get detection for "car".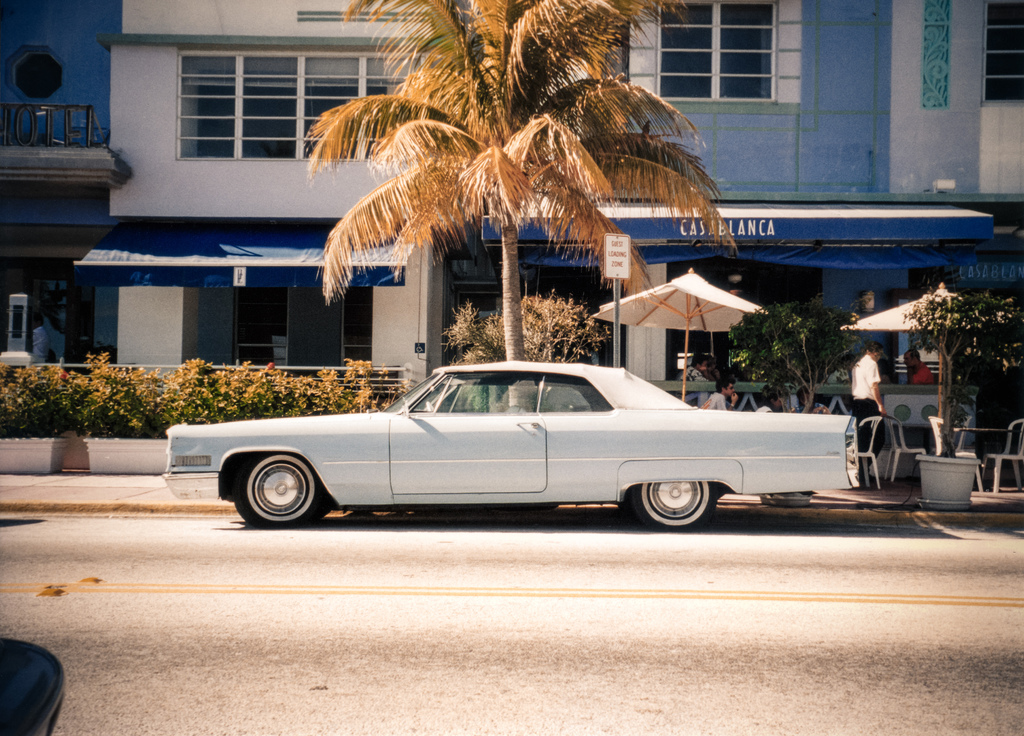
Detection: box(178, 356, 886, 537).
